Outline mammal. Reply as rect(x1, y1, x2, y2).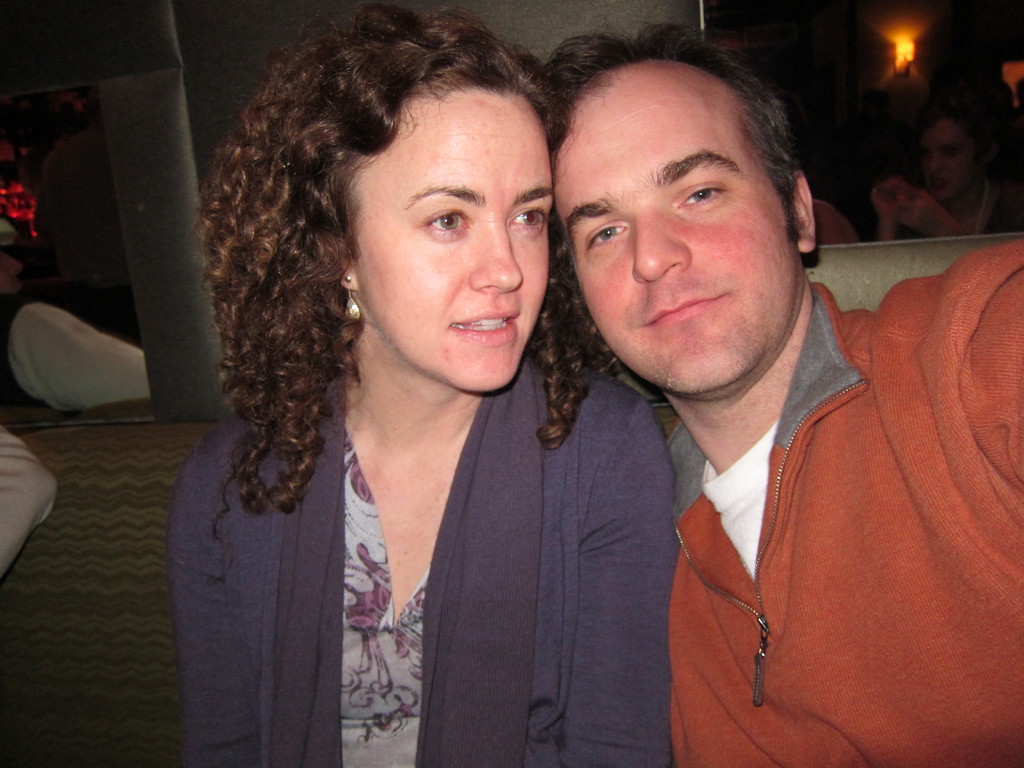
rect(0, 218, 147, 413).
